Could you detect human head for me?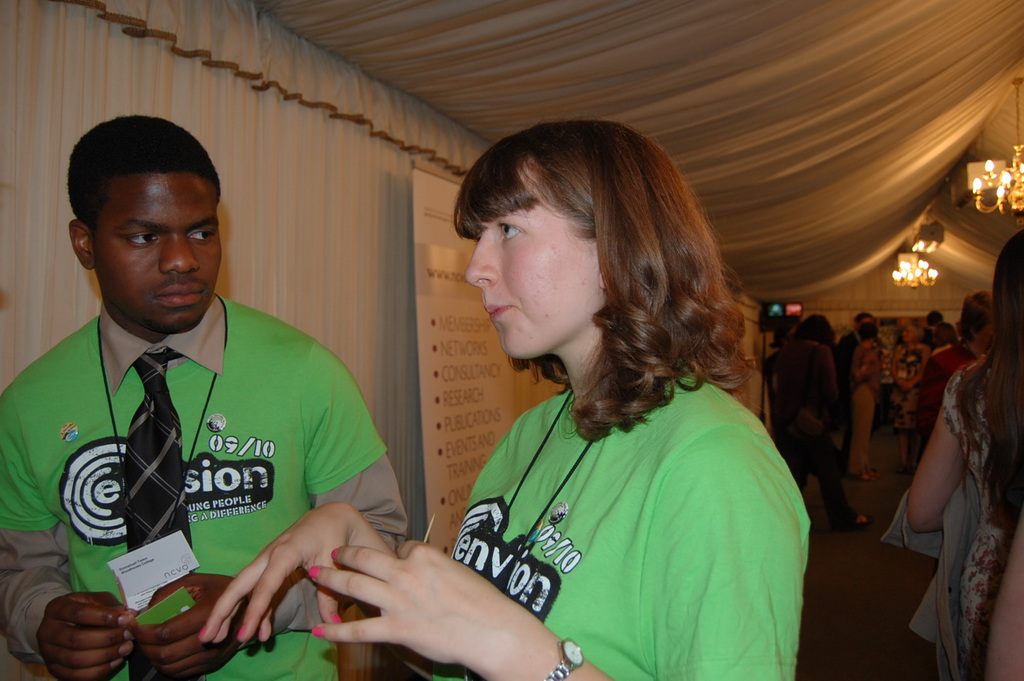
Detection result: <bbox>451, 114, 709, 361</bbox>.
